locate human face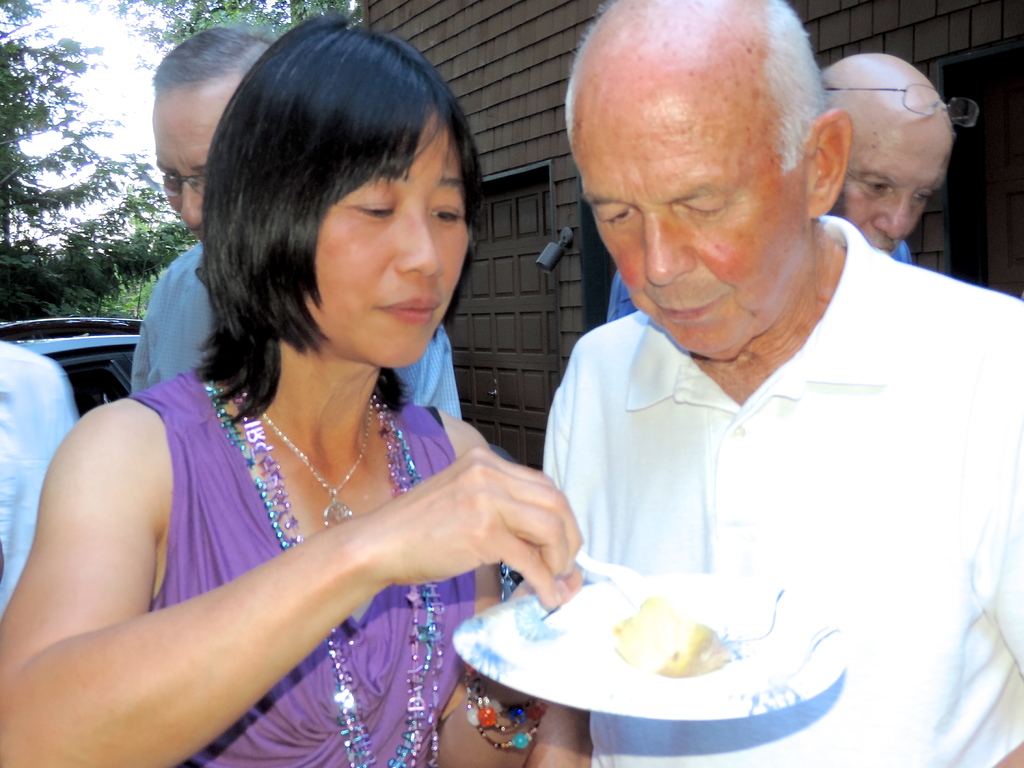
pyautogui.locateOnScreen(566, 95, 811, 358)
